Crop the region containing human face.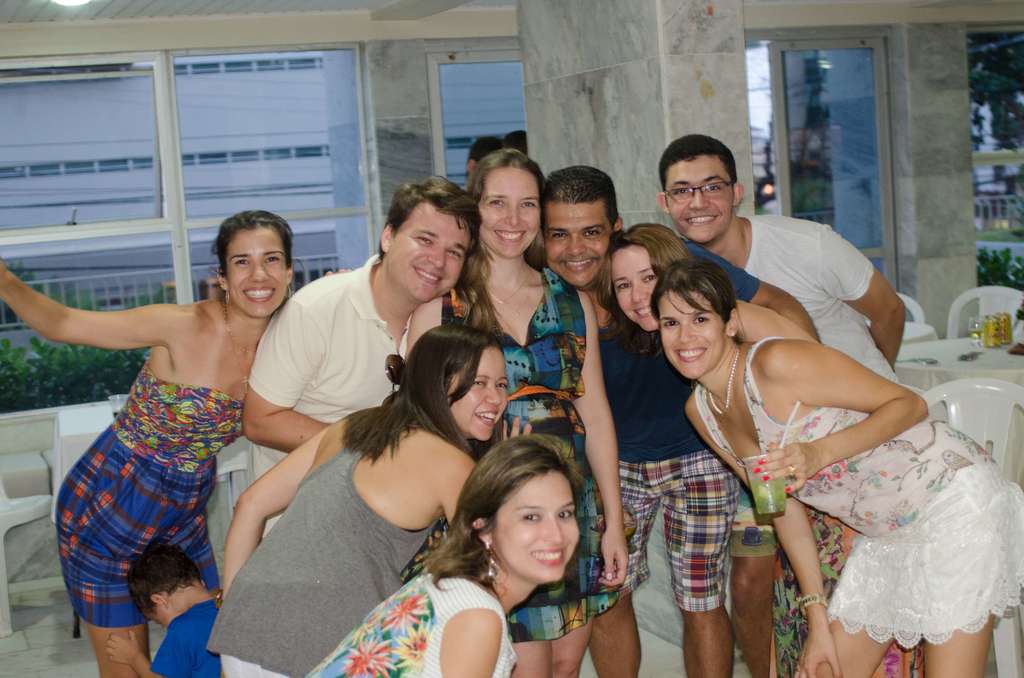
Crop region: x1=664, y1=156, x2=737, y2=238.
